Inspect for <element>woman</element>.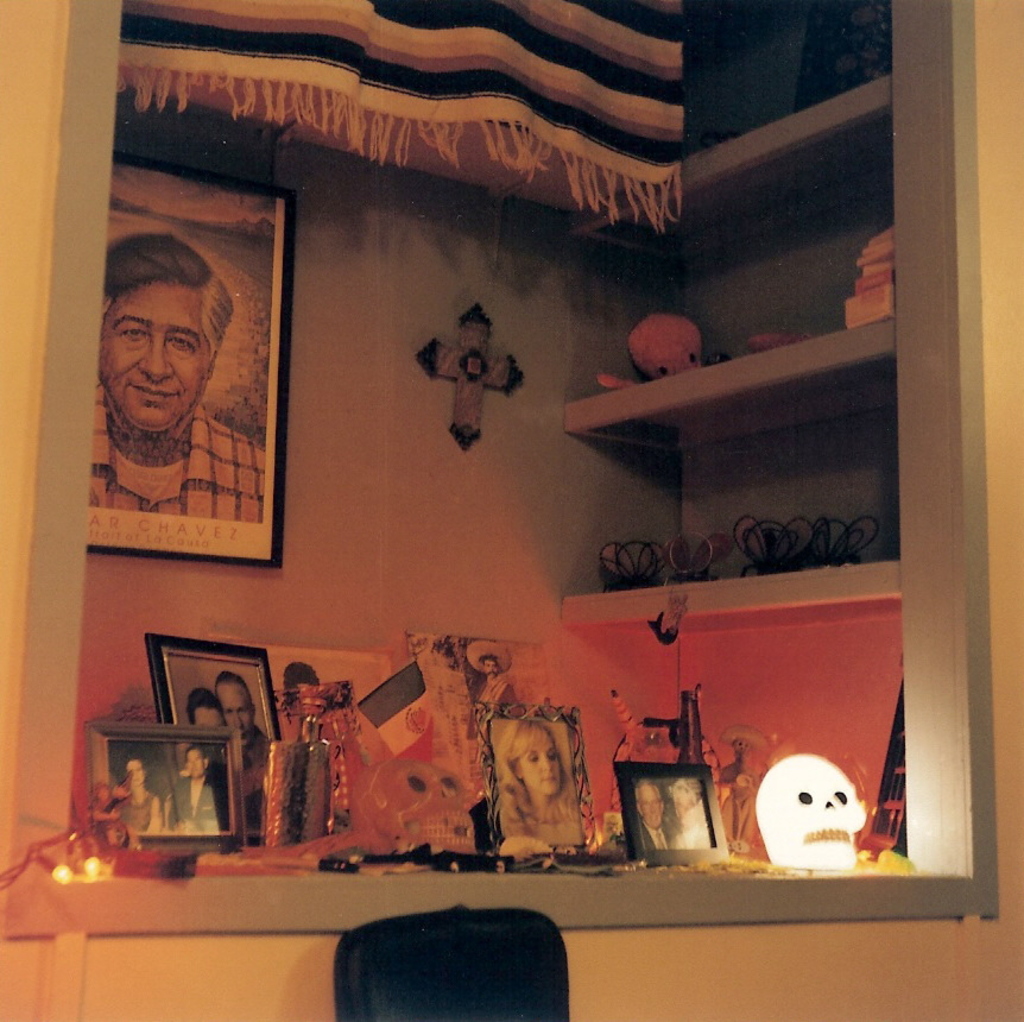
Inspection: (491,715,581,852).
